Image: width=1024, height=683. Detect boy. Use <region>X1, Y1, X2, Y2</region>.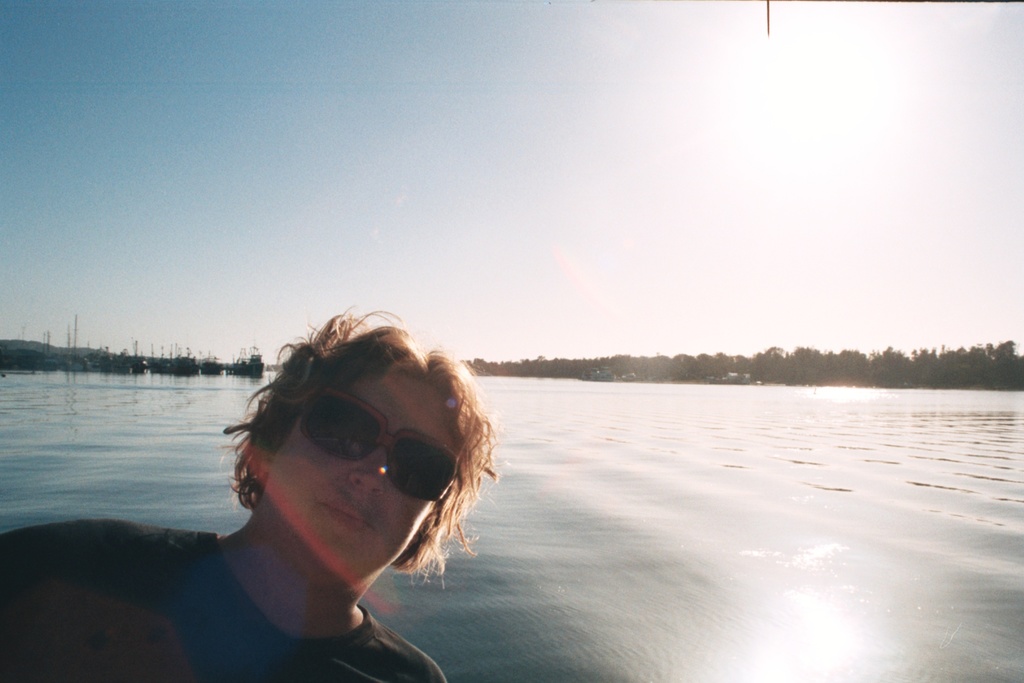
<region>0, 305, 497, 682</region>.
